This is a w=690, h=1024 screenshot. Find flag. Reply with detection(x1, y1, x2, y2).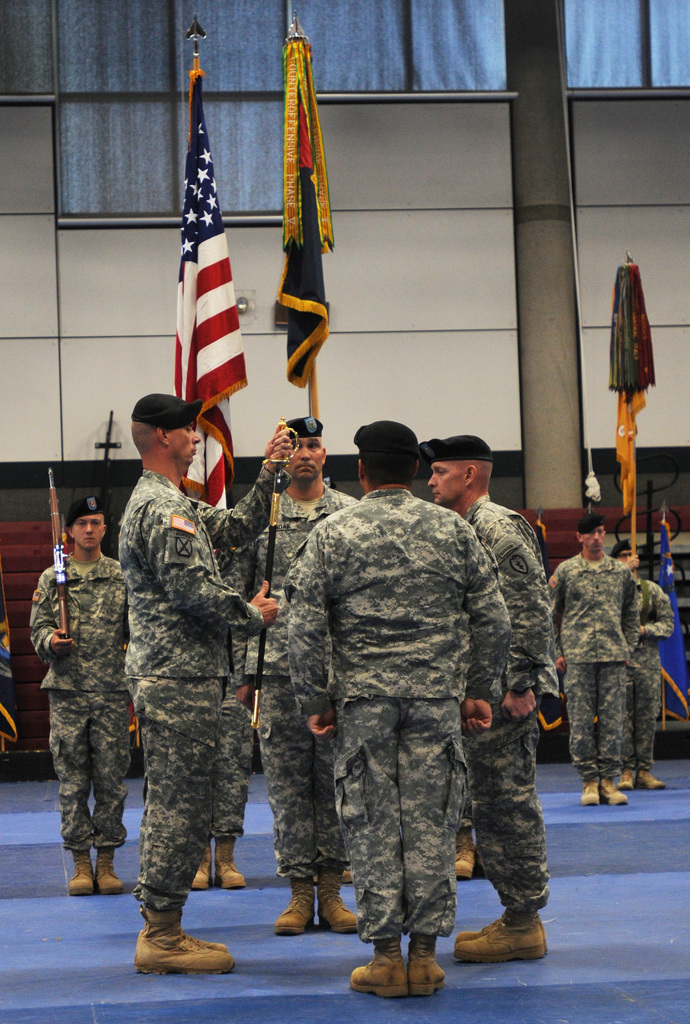
detection(402, 460, 566, 736).
